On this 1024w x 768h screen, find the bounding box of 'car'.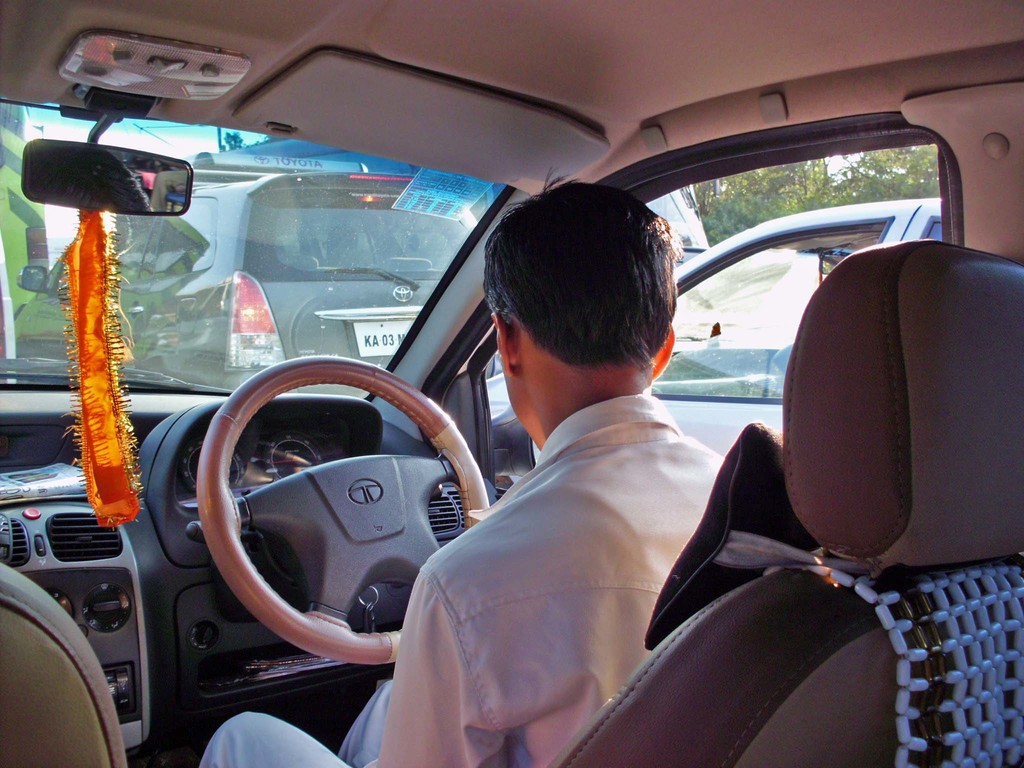
Bounding box: pyautogui.locateOnScreen(0, 6, 1020, 765).
